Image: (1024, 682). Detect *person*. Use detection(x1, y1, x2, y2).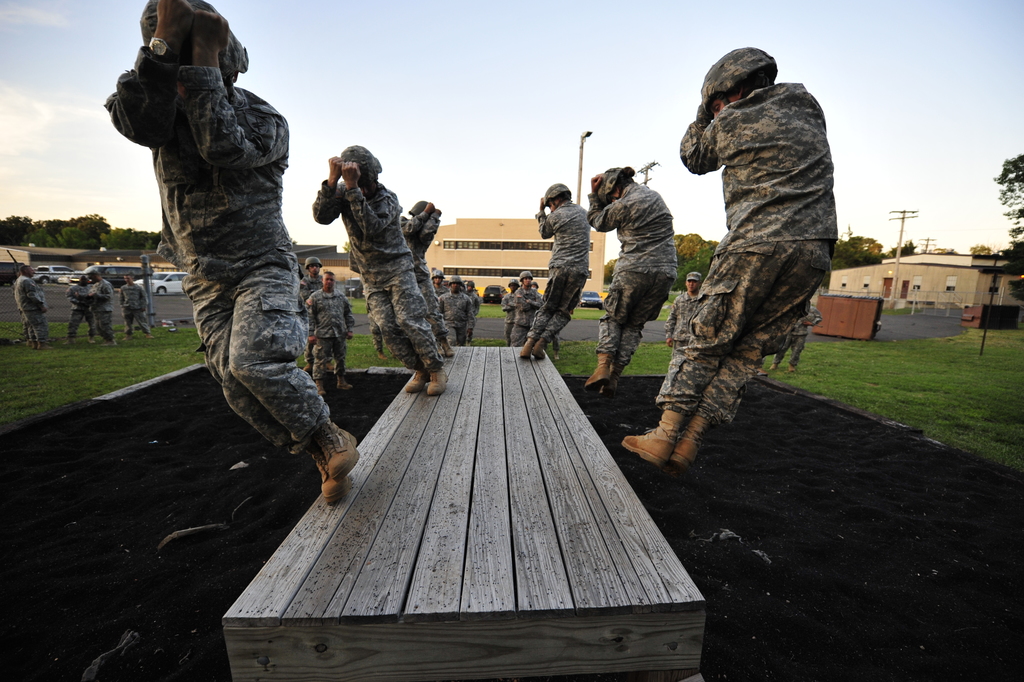
detection(520, 184, 595, 358).
